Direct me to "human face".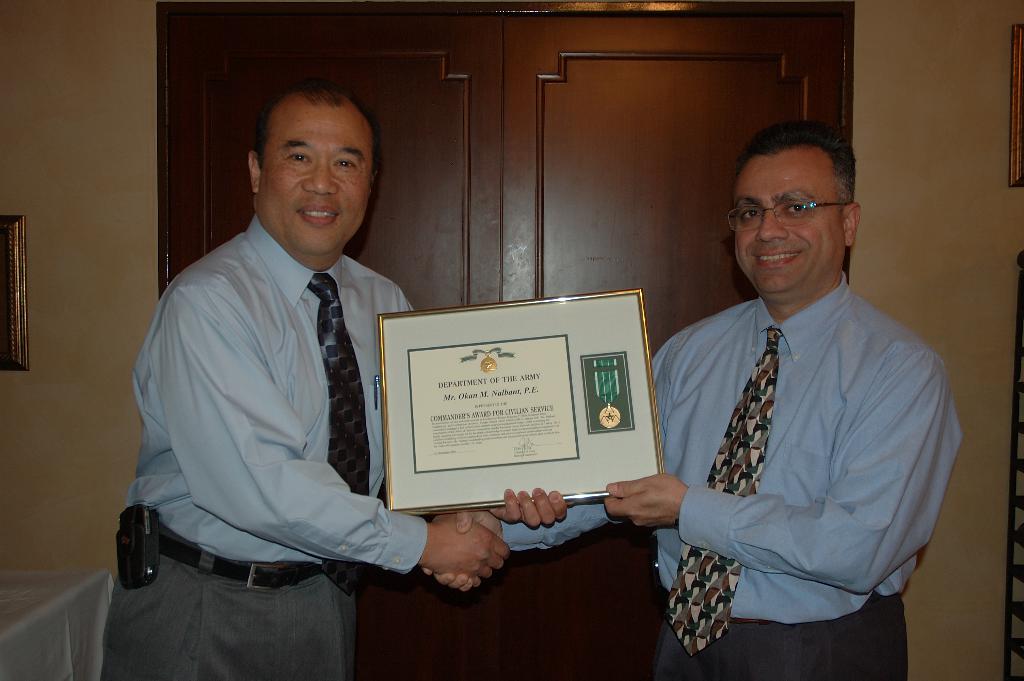
Direction: rect(733, 144, 850, 295).
